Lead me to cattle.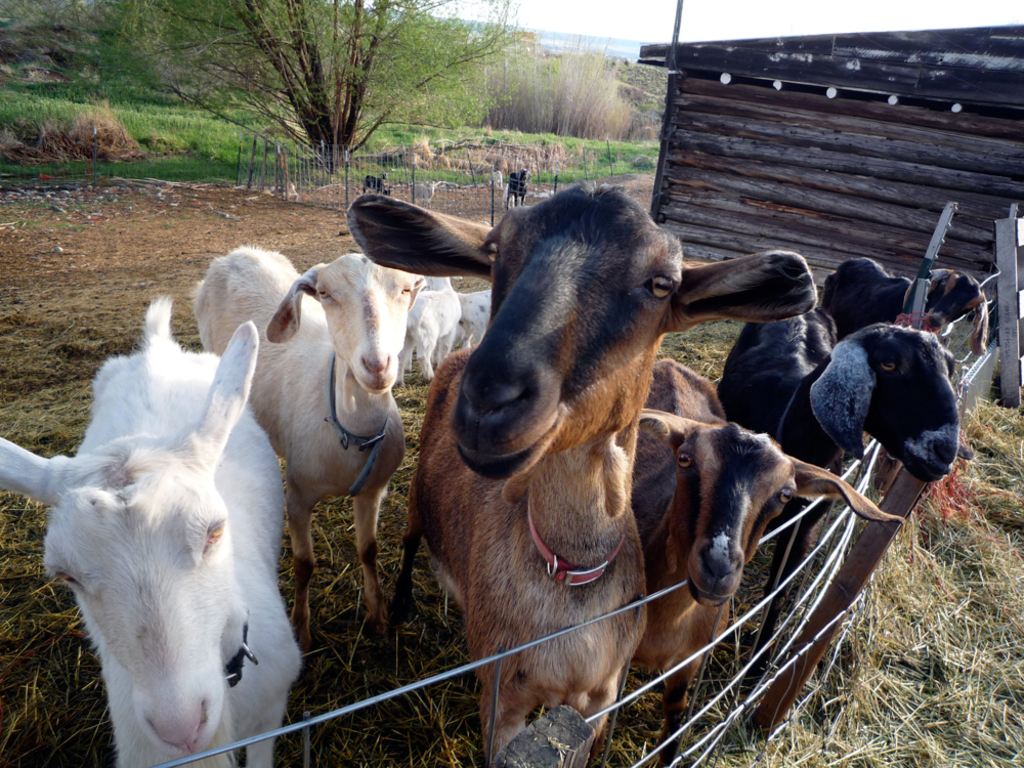
Lead to bbox=(505, 165, 529, 211).
